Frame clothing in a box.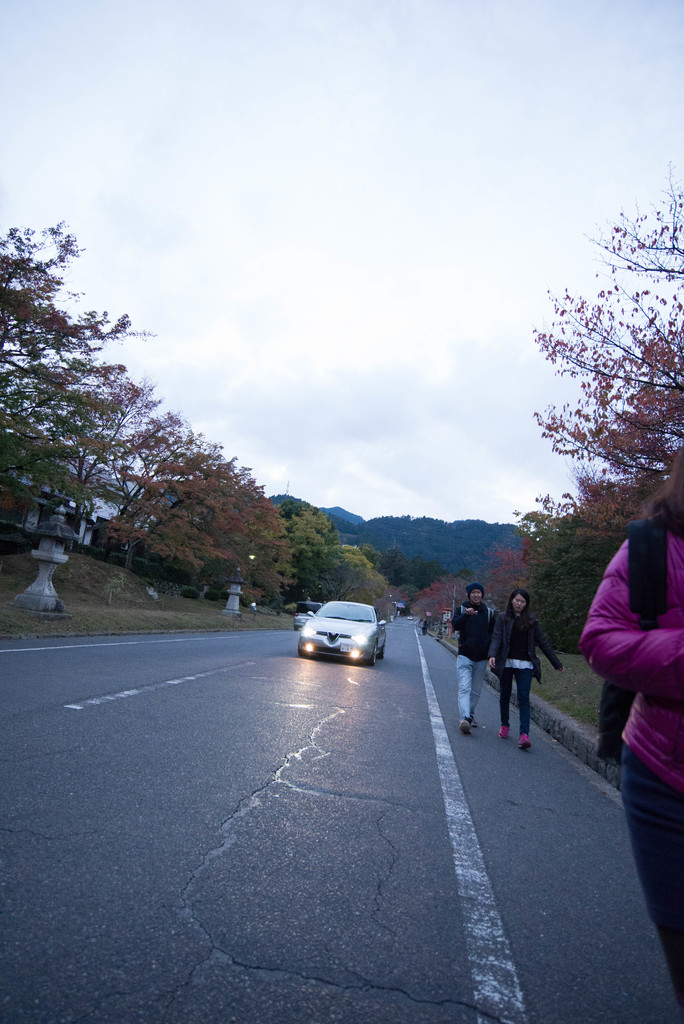
<region>444, 596, 501, 724</region>.
